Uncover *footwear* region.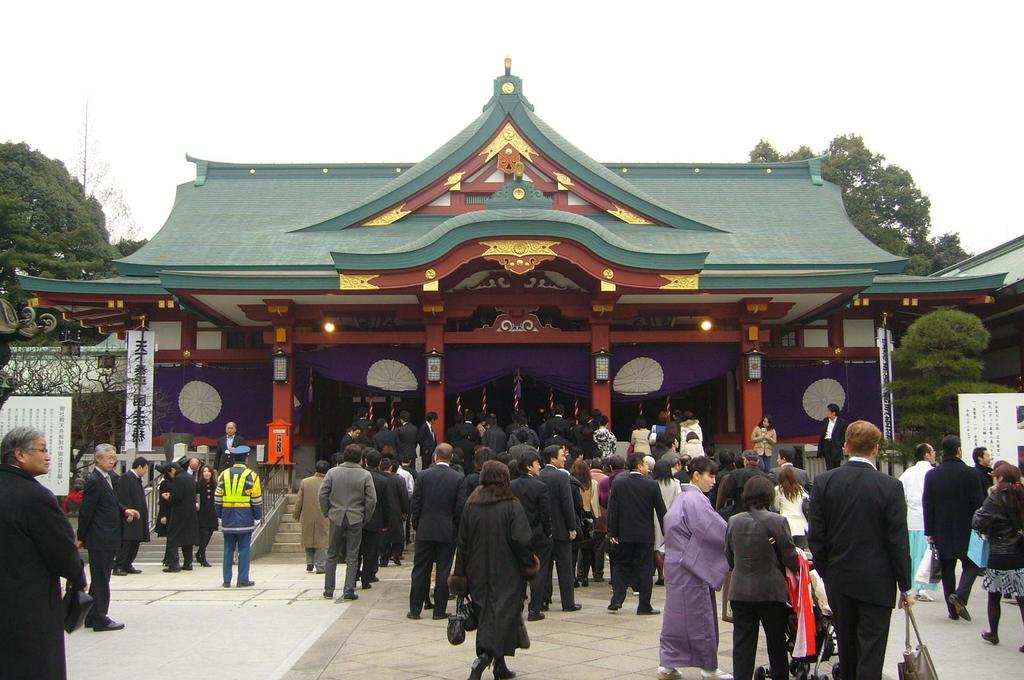
Uncovered: 470, 658, 487, 679.
